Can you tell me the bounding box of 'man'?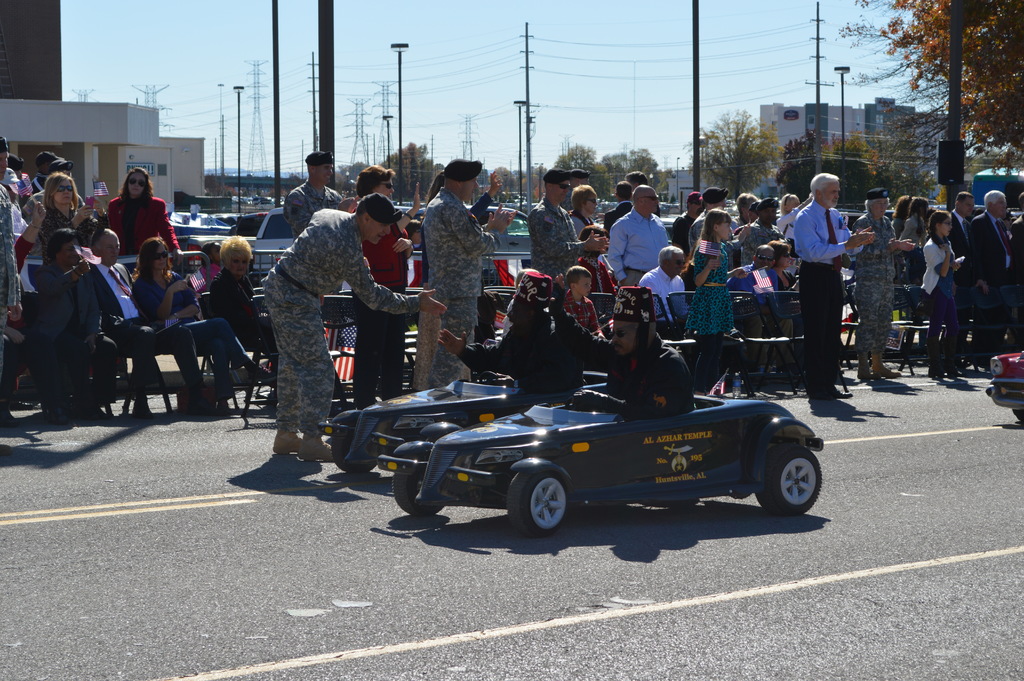
(x1=584, y1=297, x2=692, y2=416).
